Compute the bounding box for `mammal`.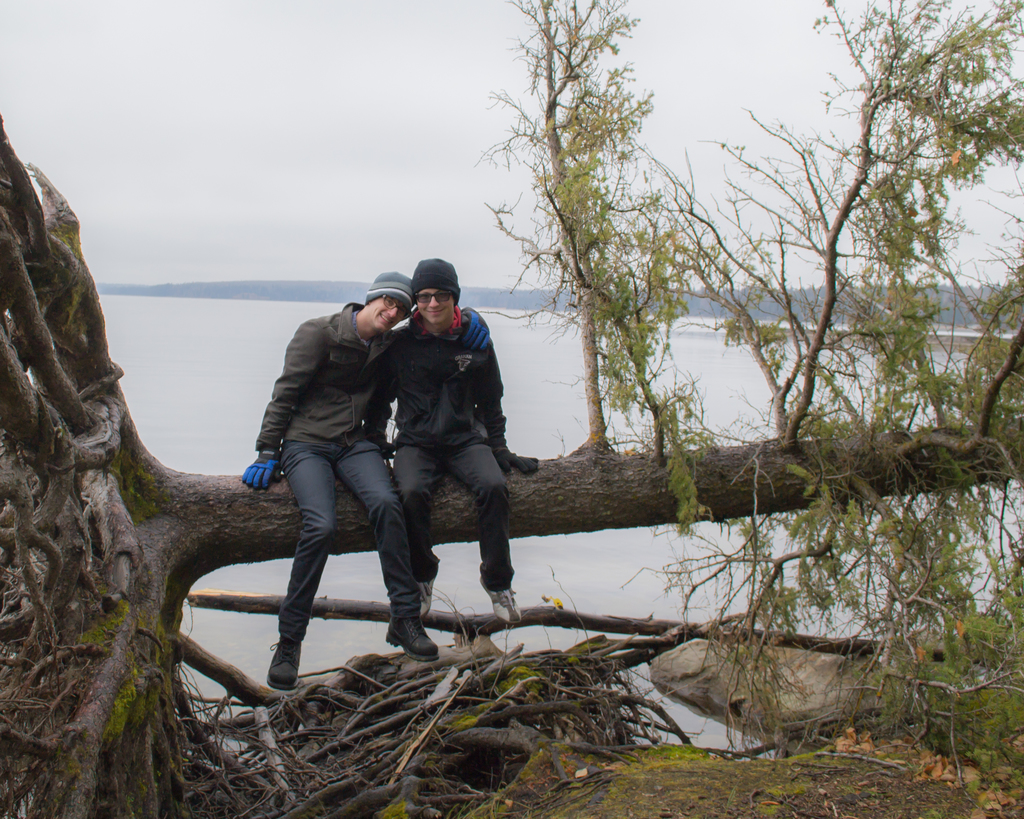
bbox=[363, 255, 538, 623].
